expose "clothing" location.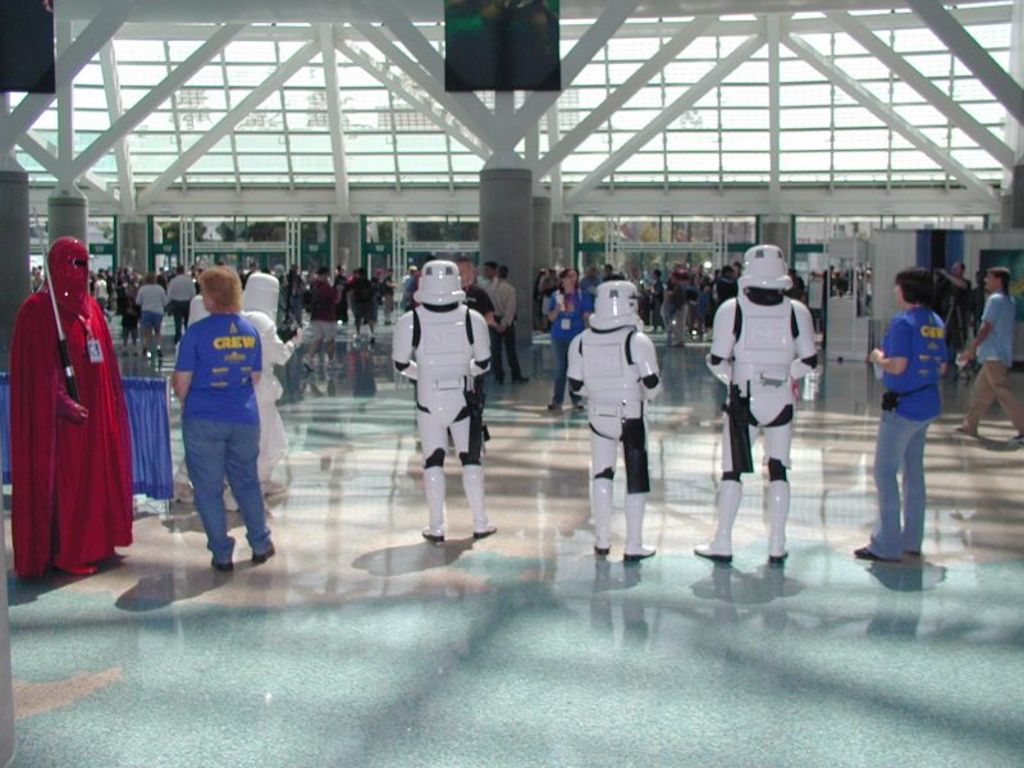
Exposed at left=14, top=246, right=132, bottom=577.
